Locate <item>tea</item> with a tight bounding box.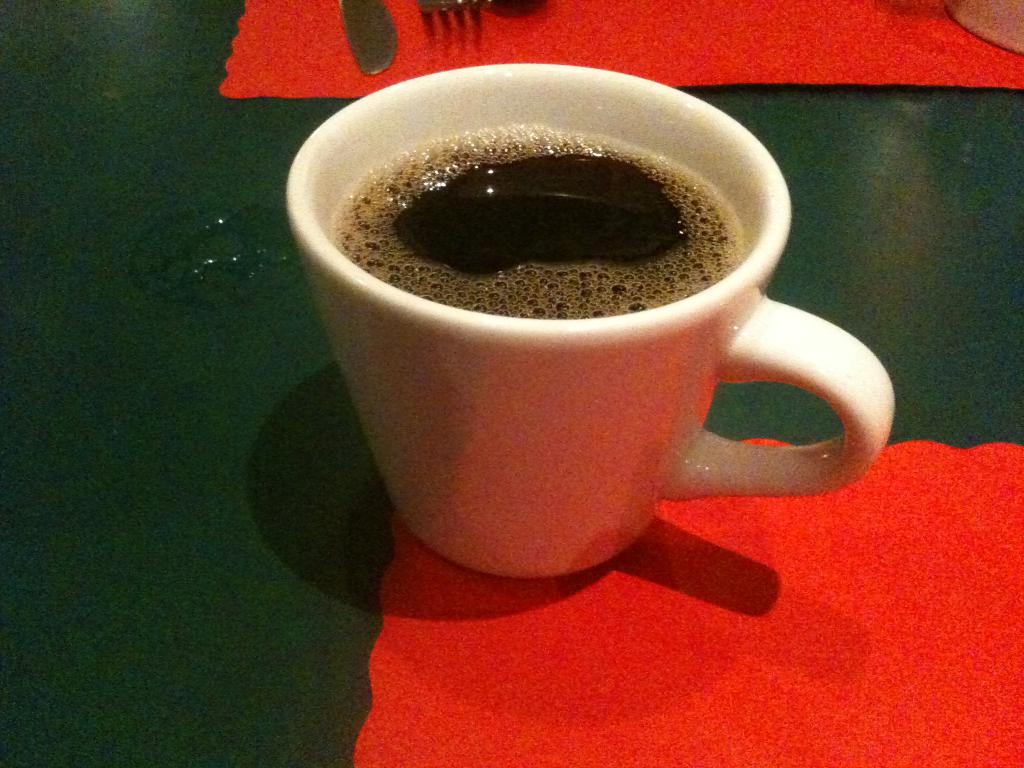
bbox=(332, 122, 746, 319).
